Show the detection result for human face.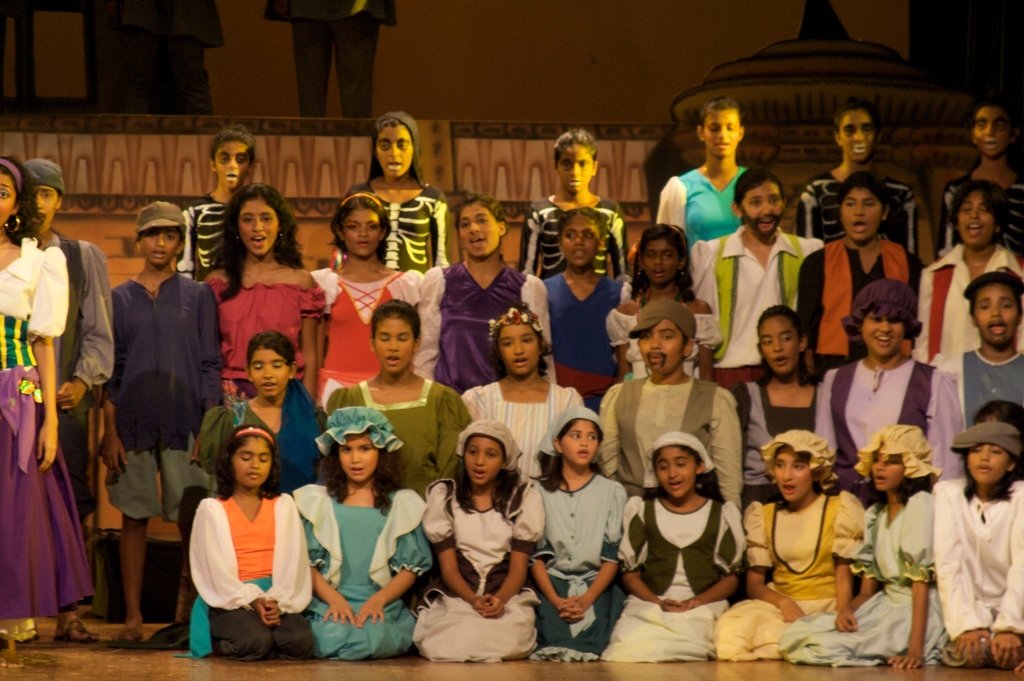
select_region(378, 320, 411, 375).
